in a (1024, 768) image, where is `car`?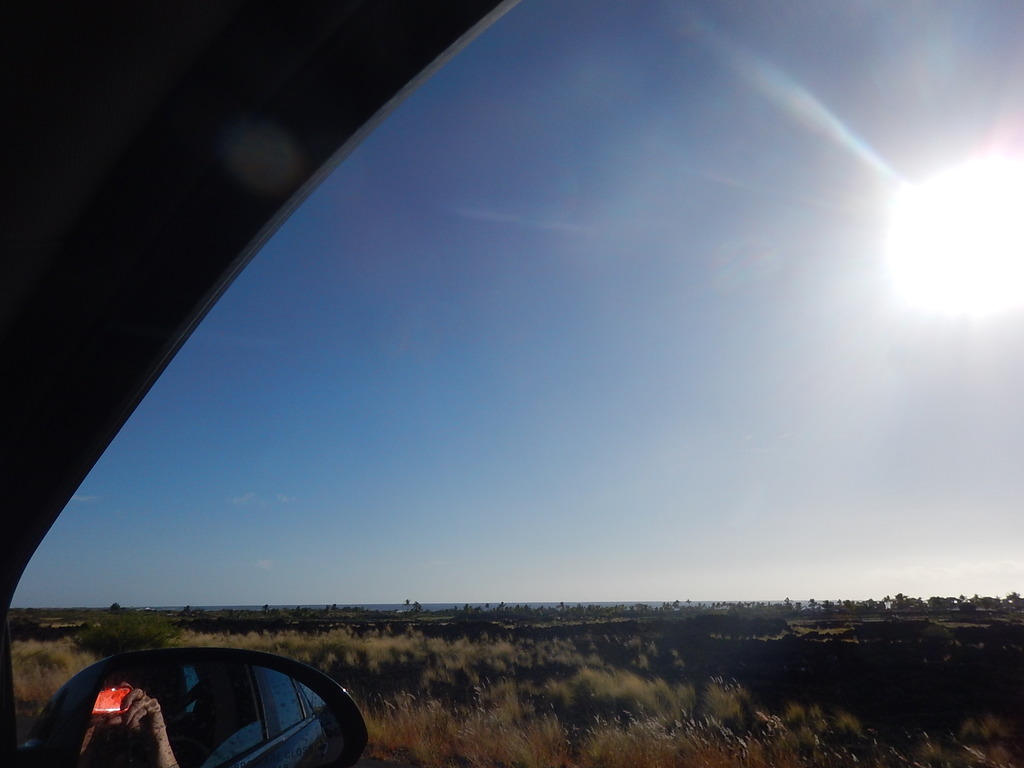
x1=0 y1=0 x2=529 y2=767.
